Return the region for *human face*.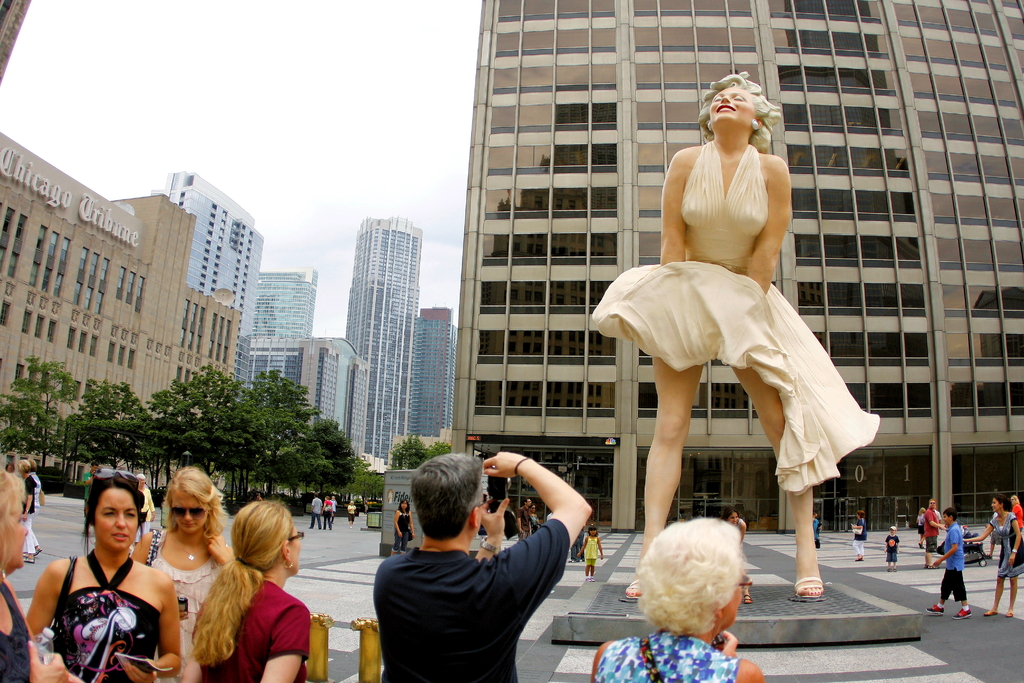
707,86,756,139.
